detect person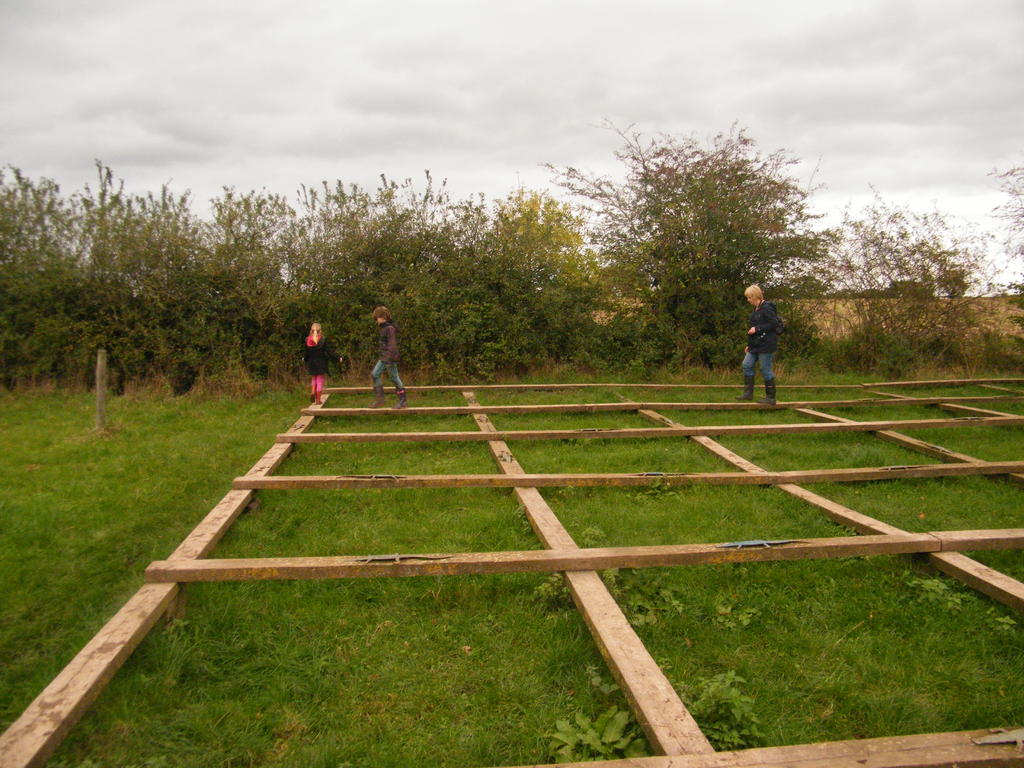
bbox(303, 311, 324, 406)
